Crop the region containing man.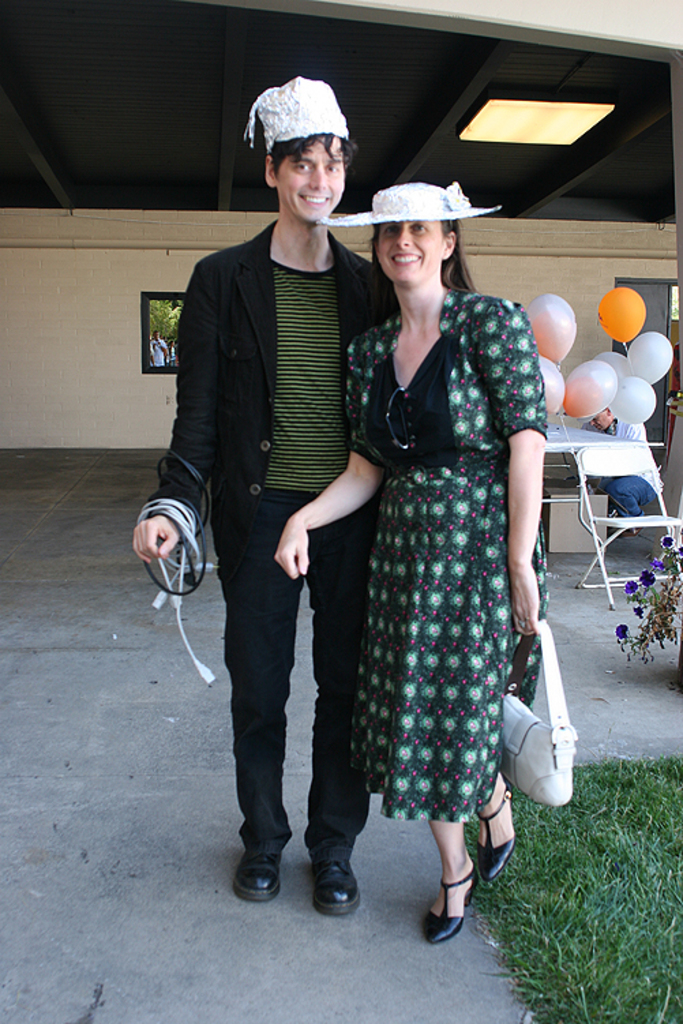
Crop region: detection(146, 85, 402, 873).
